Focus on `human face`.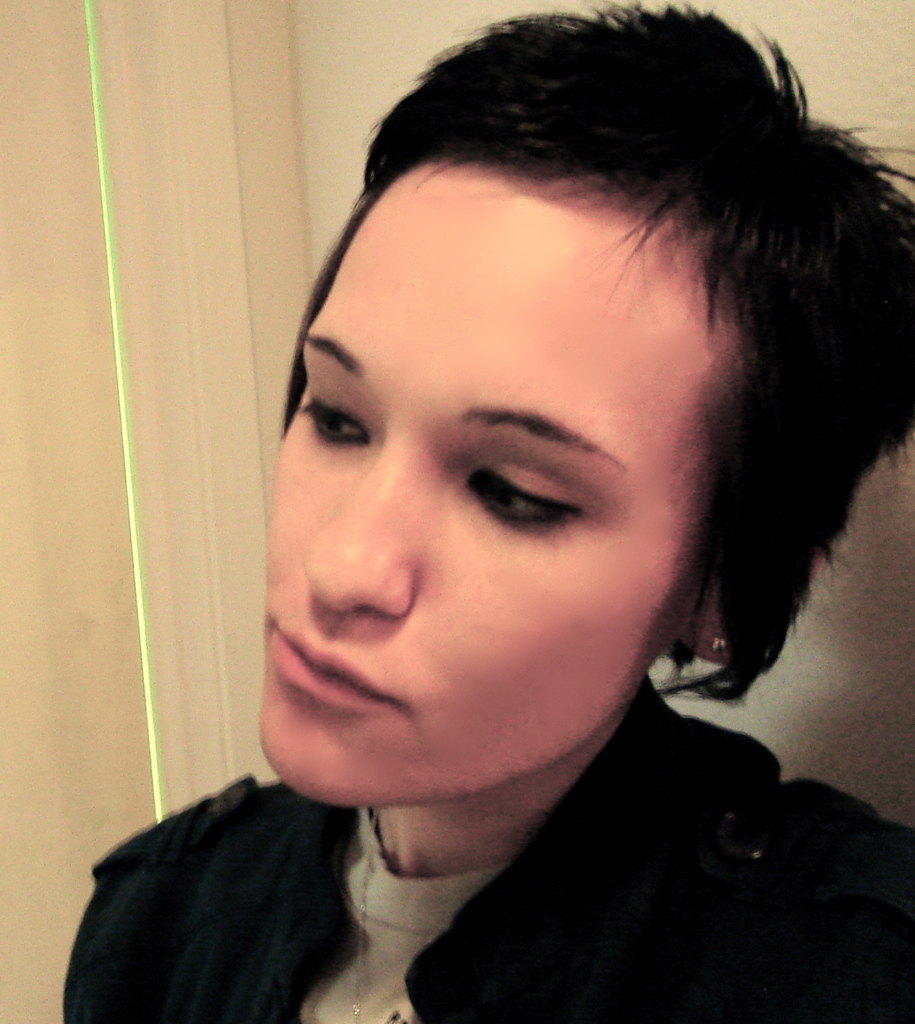
Focused at [266, 160, 740, 806].
